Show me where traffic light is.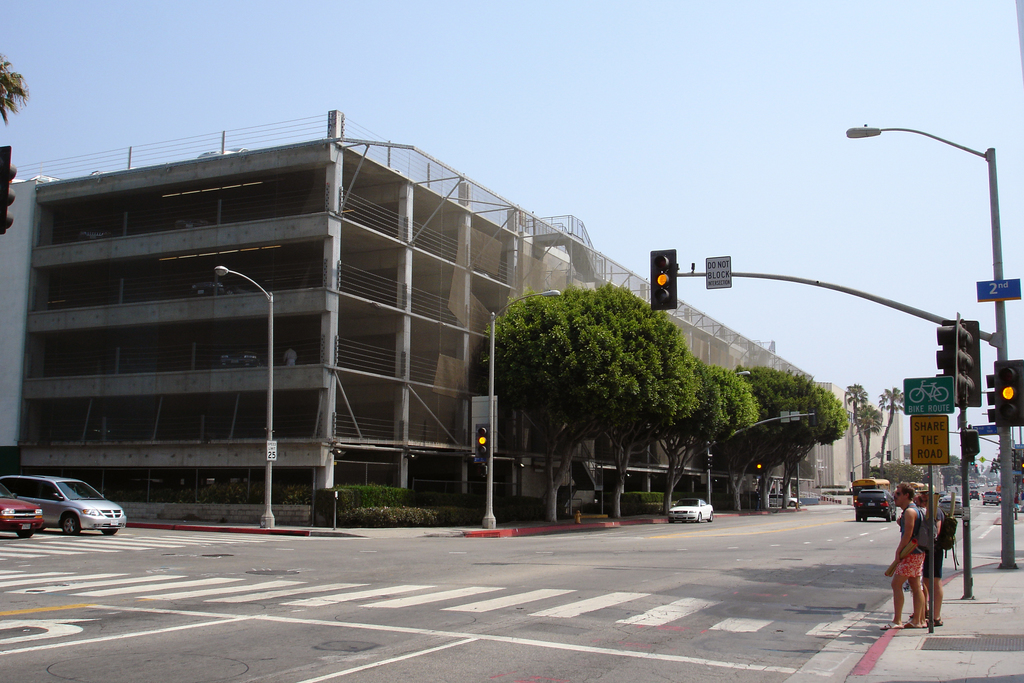
traffic light is at [x1=995, y1=361, x2=1023, y2=428].
